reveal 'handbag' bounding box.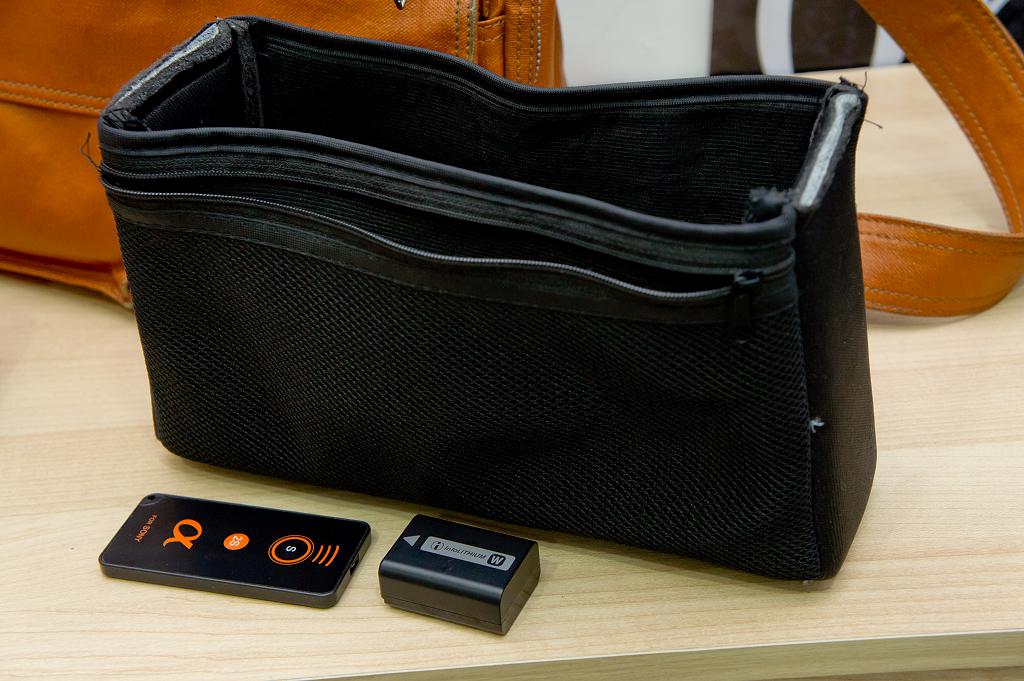
Revealed: box=[0, 0, 1023, 321].
